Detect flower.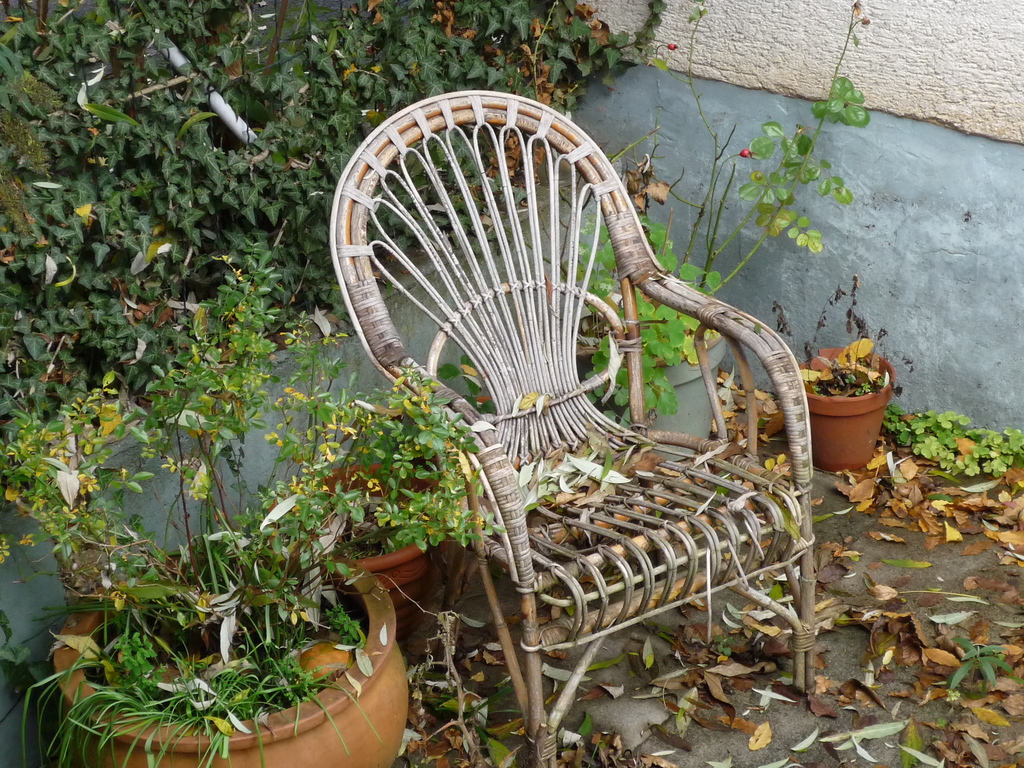
Detected at region(739, 141, 755, 157).
